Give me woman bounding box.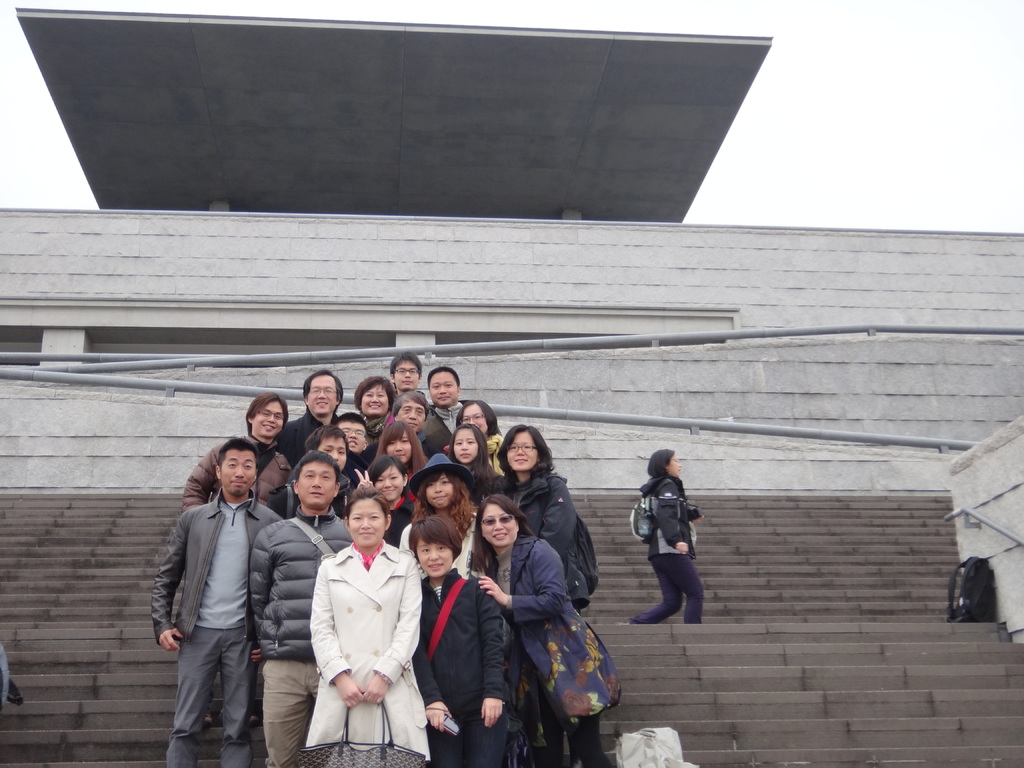
box=[308, 482, 435, 767].
